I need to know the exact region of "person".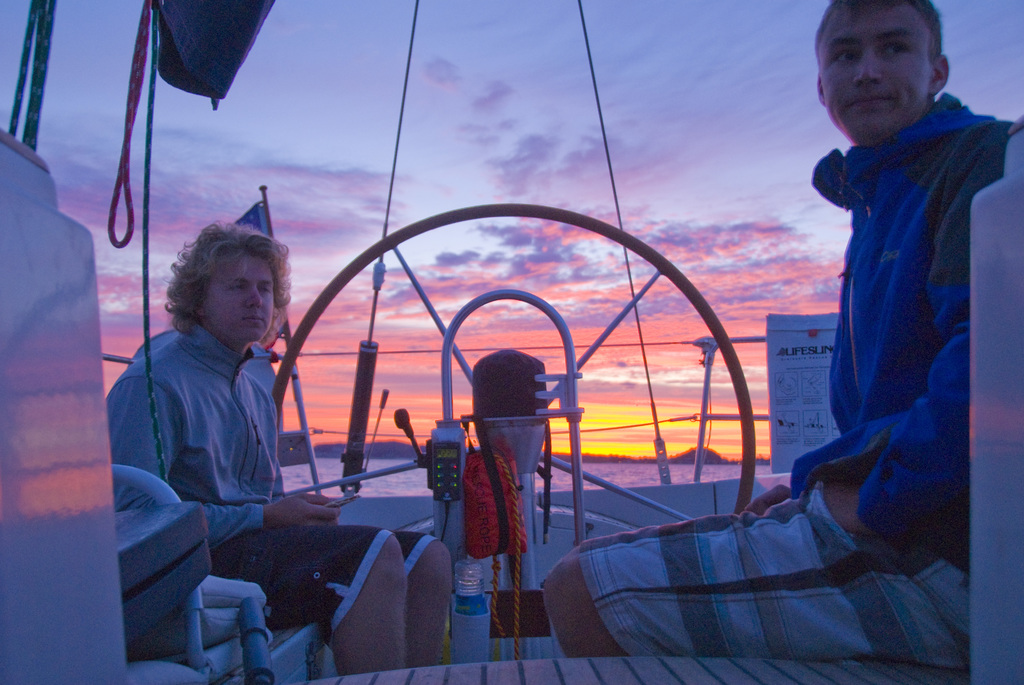
Region: l=538, t=0, r=1023, b=670.
